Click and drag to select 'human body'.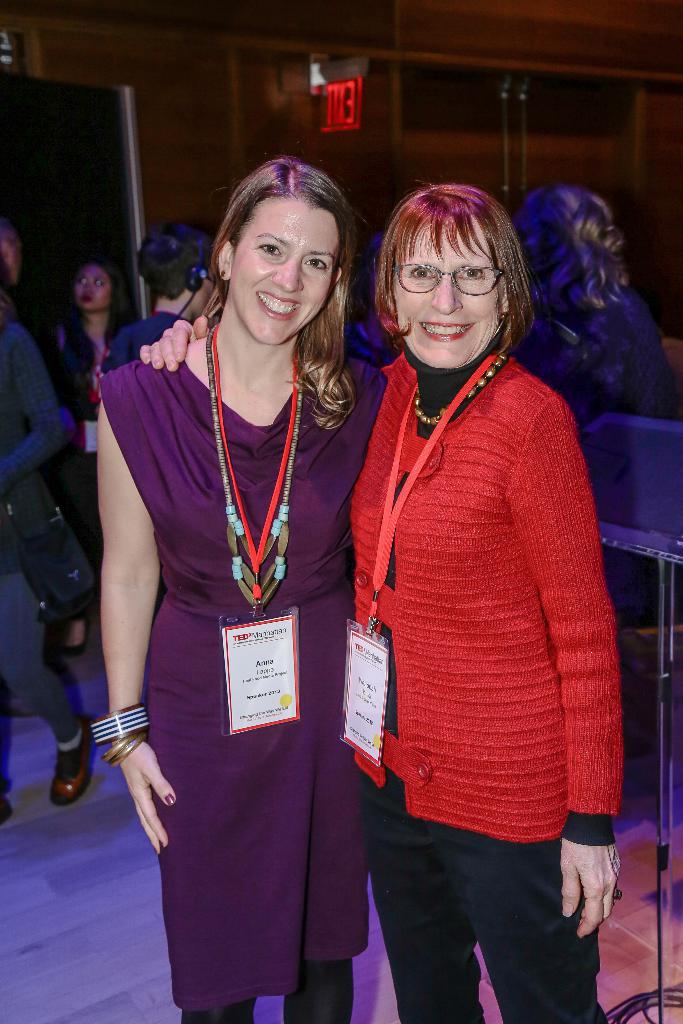
Selection: (321,172,621,1006).
